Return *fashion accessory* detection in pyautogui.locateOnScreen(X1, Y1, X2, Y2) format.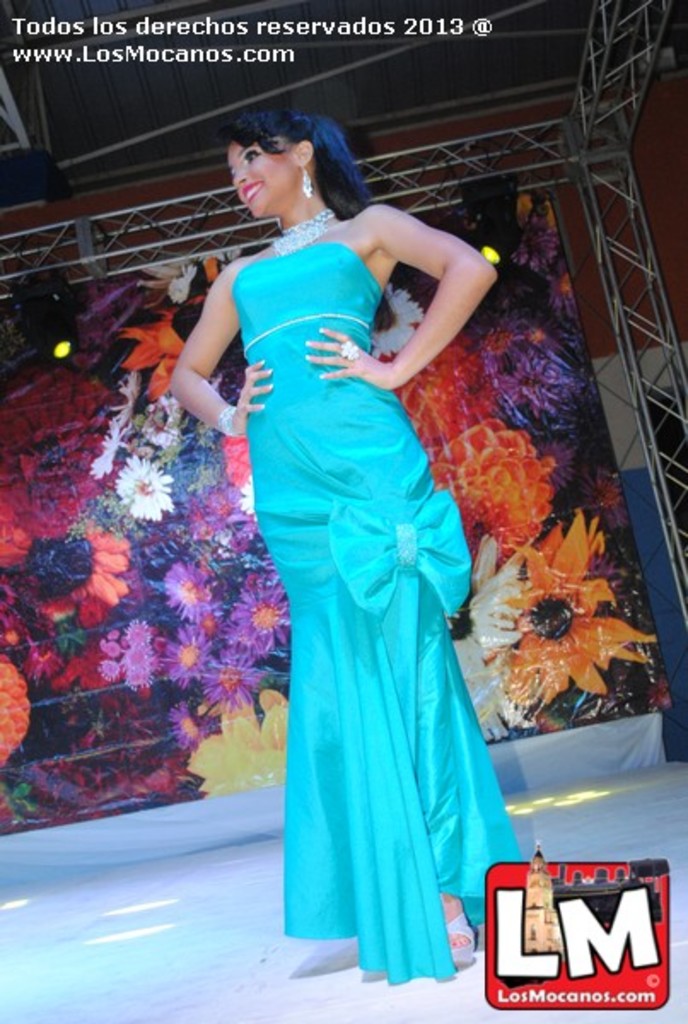
pyautogui.locateOnScreen(266, 205, 340, 258).
